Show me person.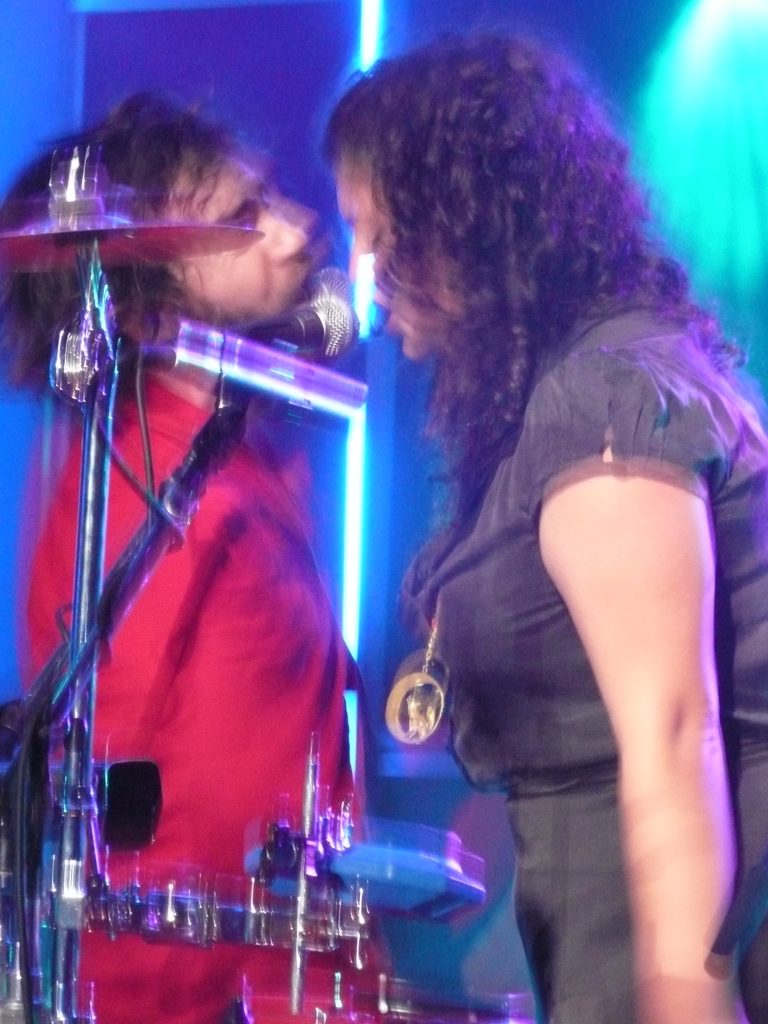
person is here: (0, 91, 412, 1023).
